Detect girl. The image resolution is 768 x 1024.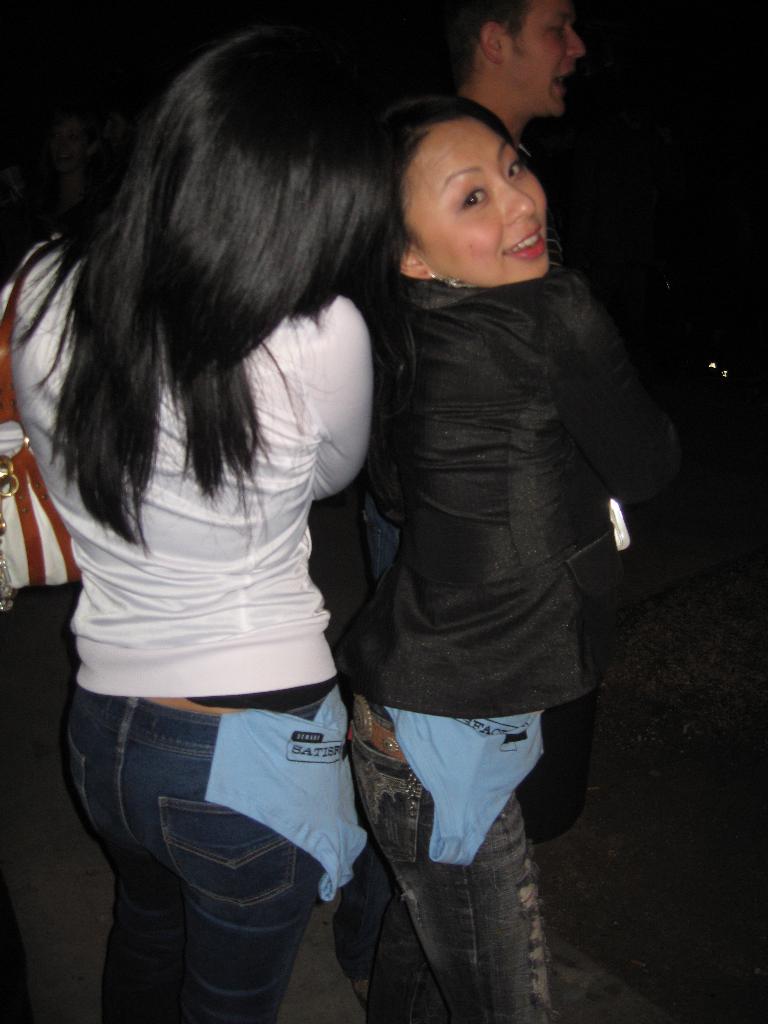
[346,99,680,1023].
